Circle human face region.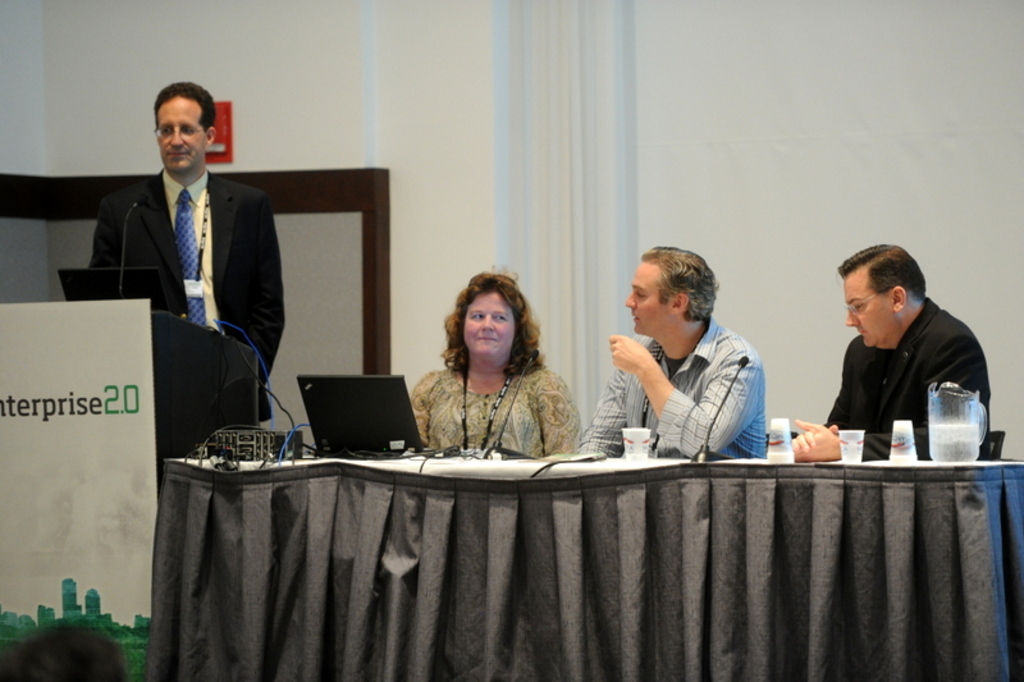
Region: [left=462, top=290, right=515, bottom=354].
